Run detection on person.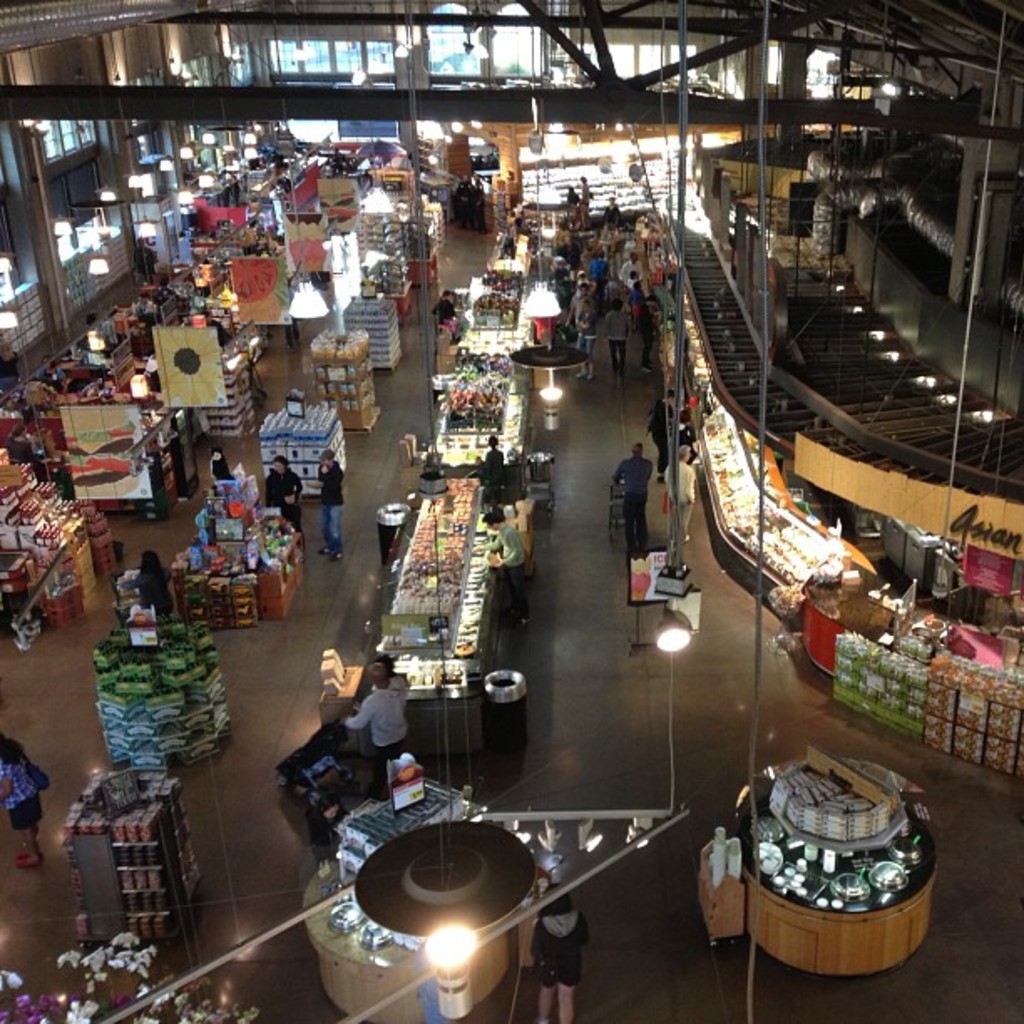
Result: (562,186,581,212).
